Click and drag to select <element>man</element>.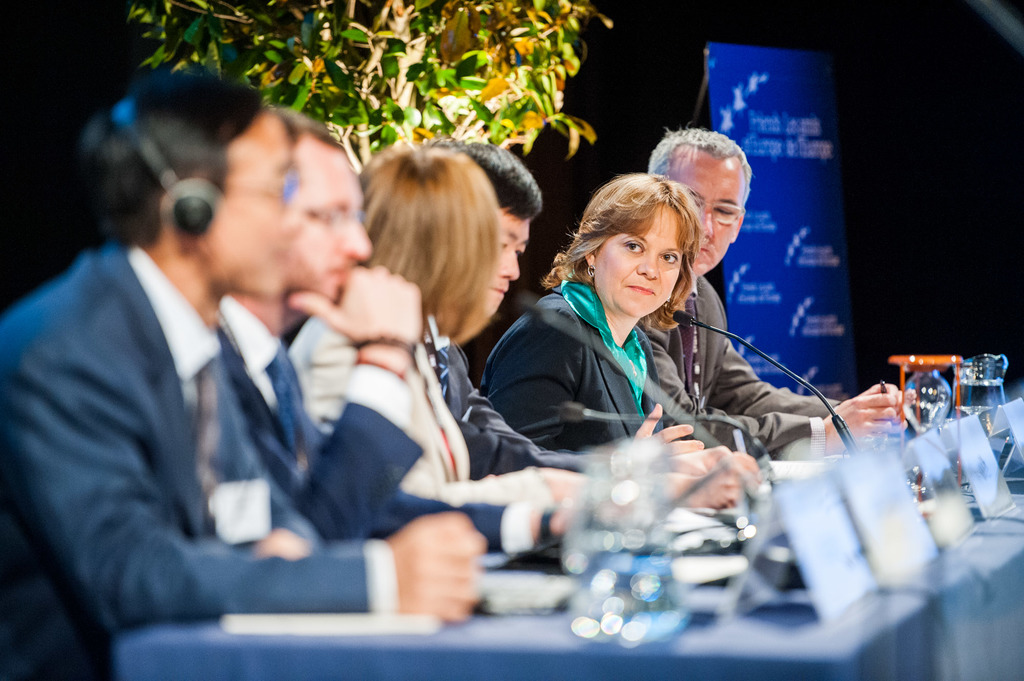
Selection: locate(0, 65, 488, 680).
